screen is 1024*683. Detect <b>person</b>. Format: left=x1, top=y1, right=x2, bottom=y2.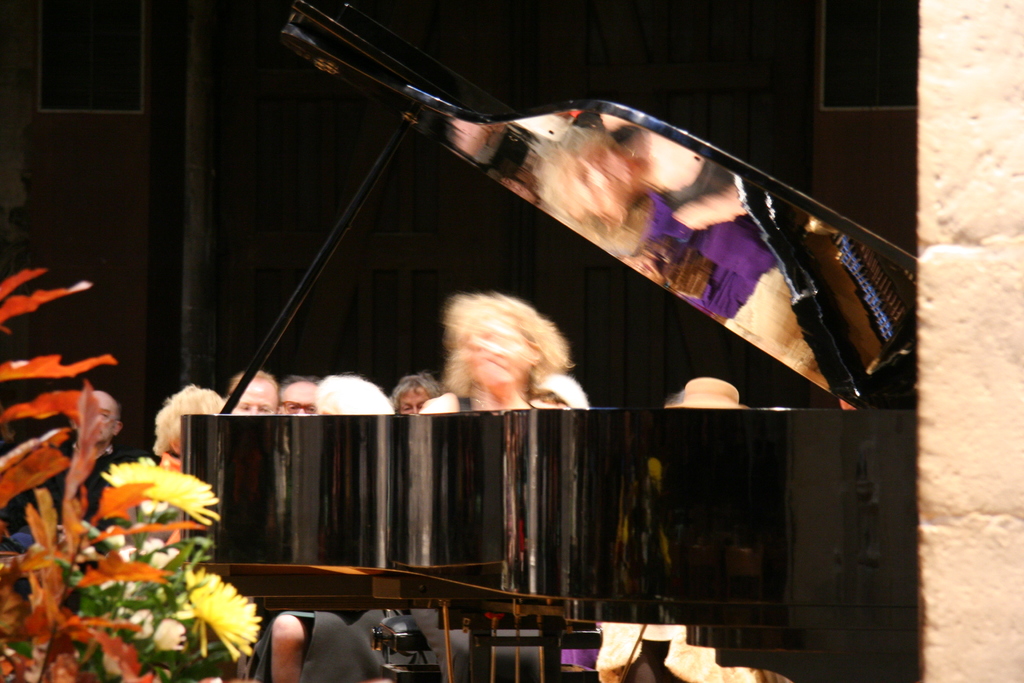
left=252, top=367, right=387, bottom=682.
